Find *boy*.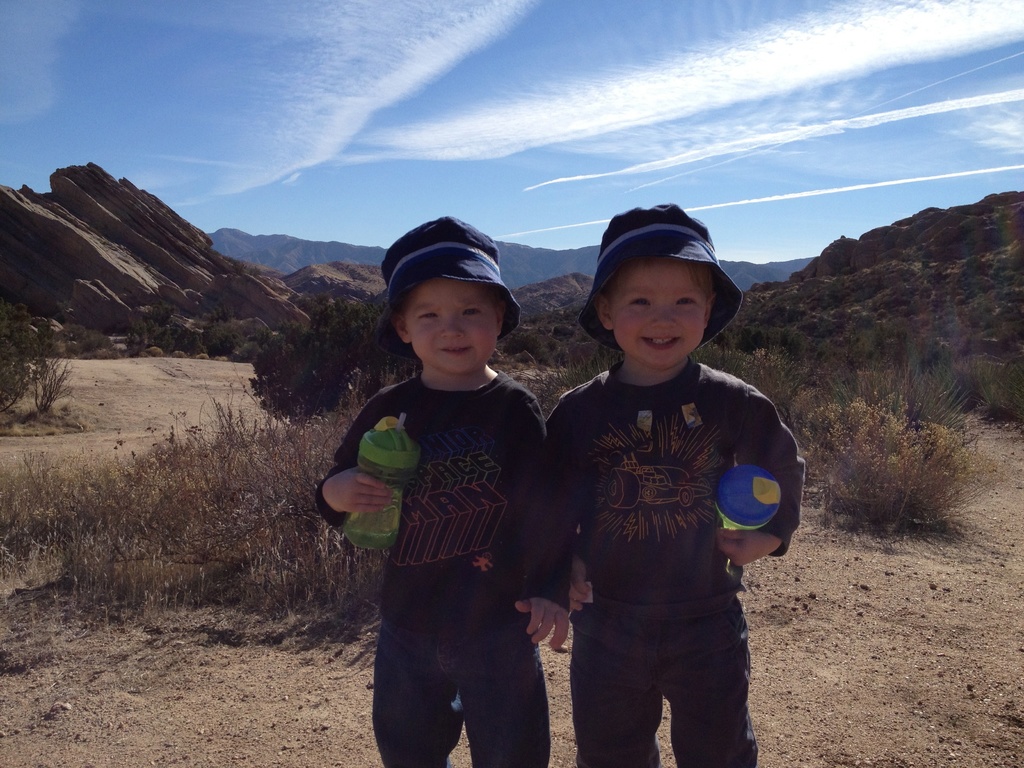
box(538, 197, 808, 767).
